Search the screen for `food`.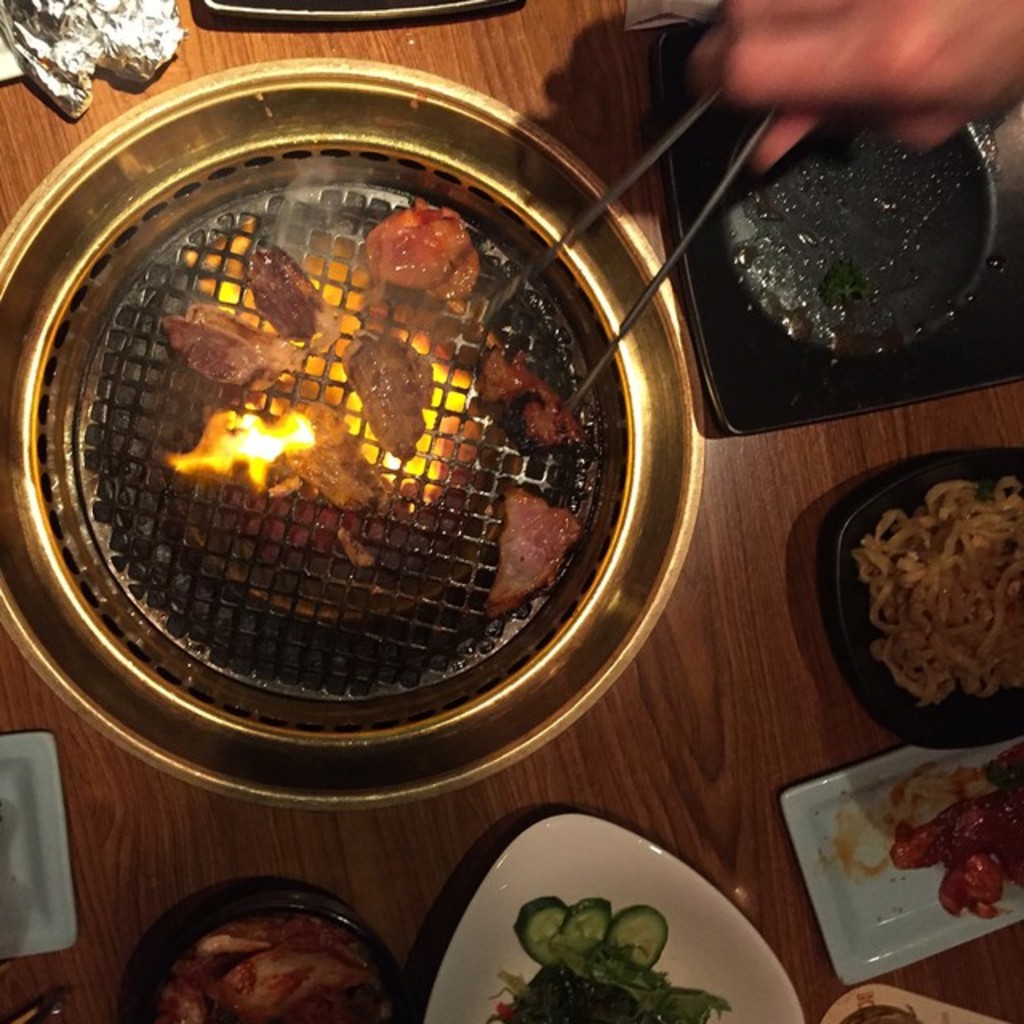
Found at 822/461/1019/728.
